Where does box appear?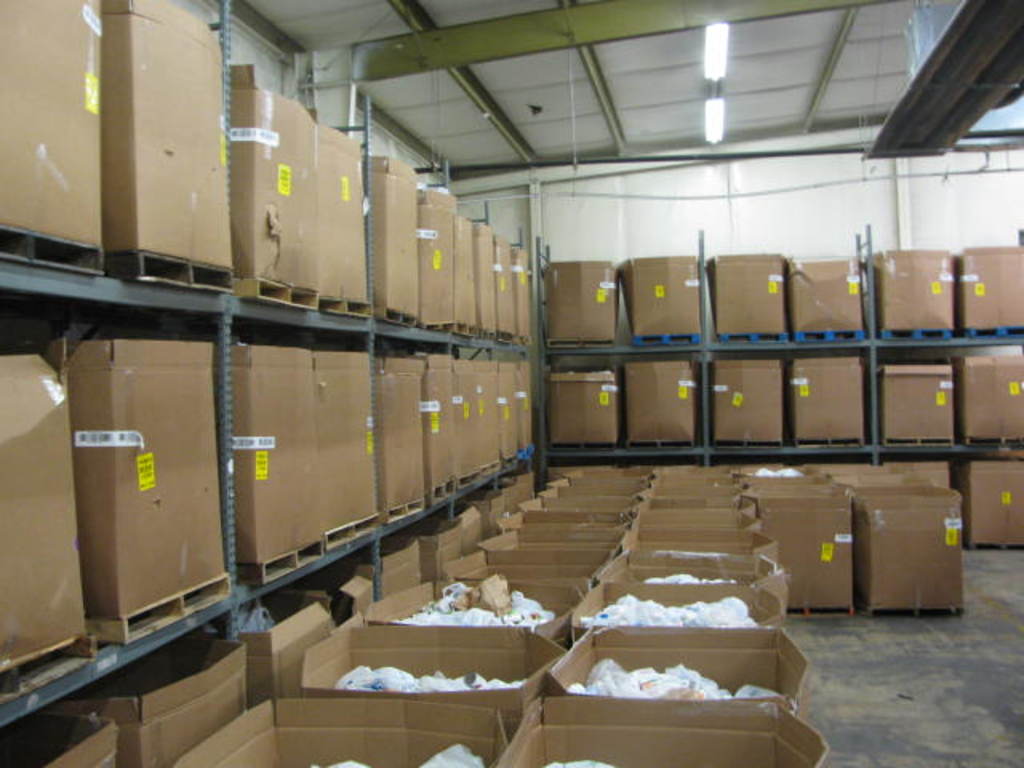
Appears at left=195, top=592, right=336, bottom=712.
